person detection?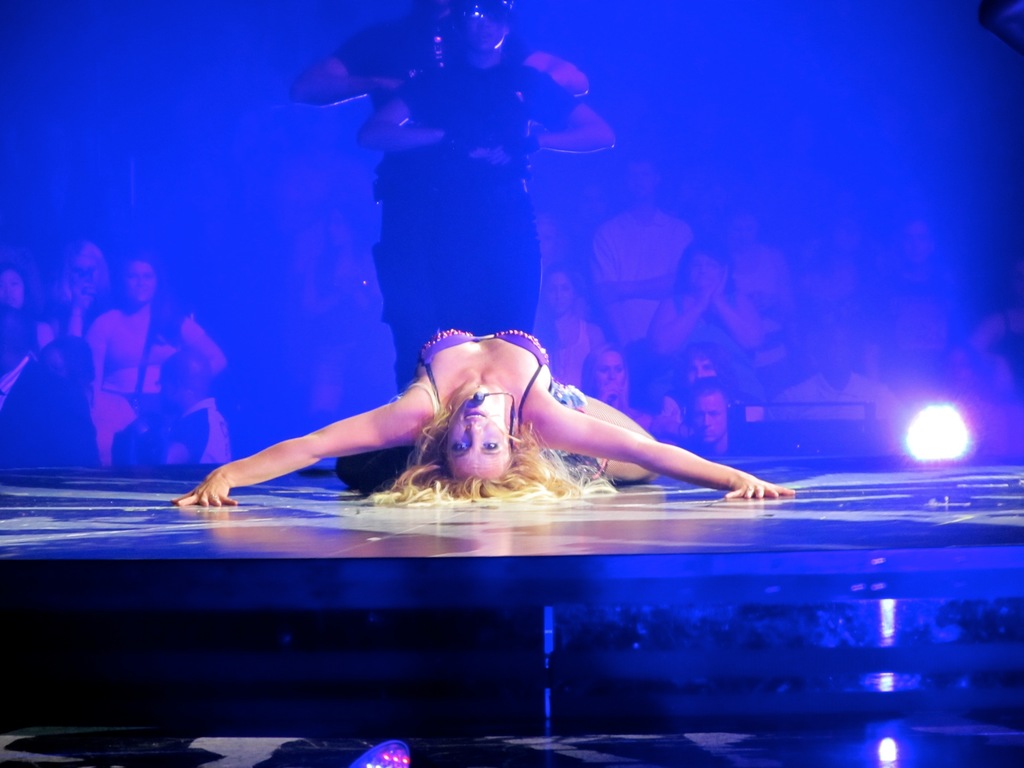
36/243/126/346
